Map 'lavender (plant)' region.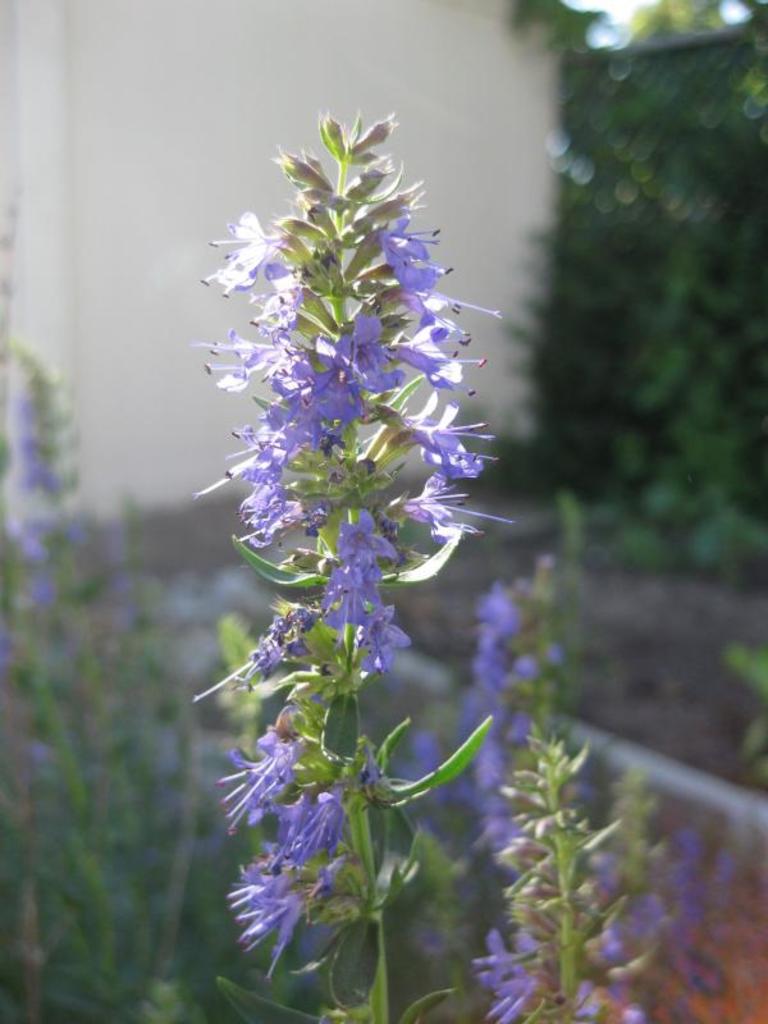
Mapped to <bbox>590, 765, 713, 987</bbox>.
